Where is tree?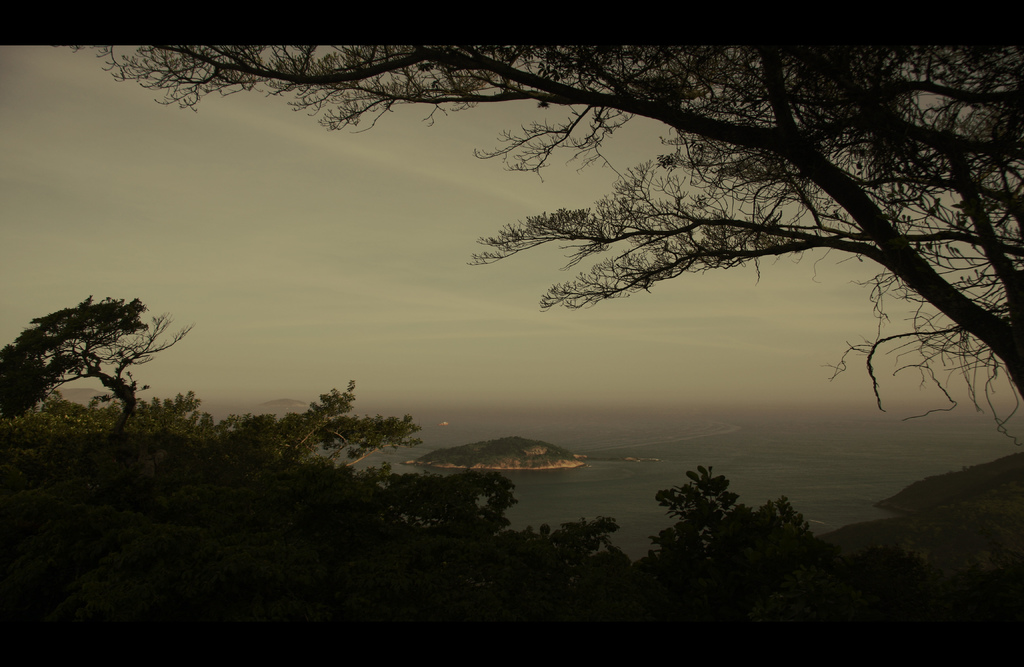
(x1=769, y1=537, x2=946, y2=655).
